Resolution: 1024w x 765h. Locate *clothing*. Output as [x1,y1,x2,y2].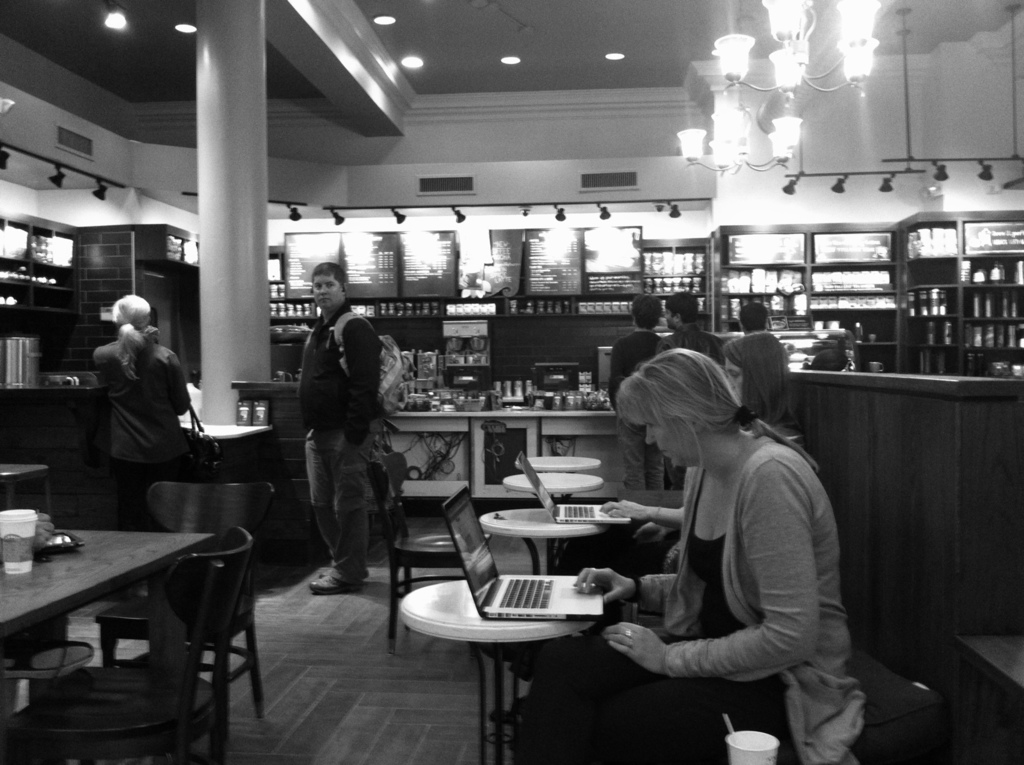
[607,327,665,498].
